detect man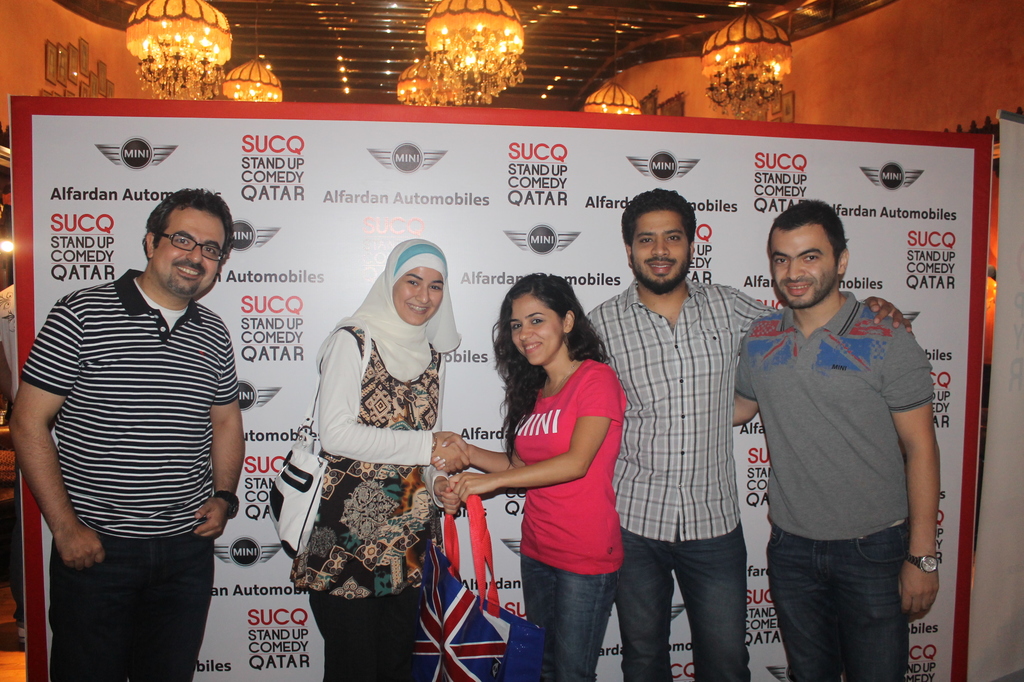
586, 183, 913, 681
